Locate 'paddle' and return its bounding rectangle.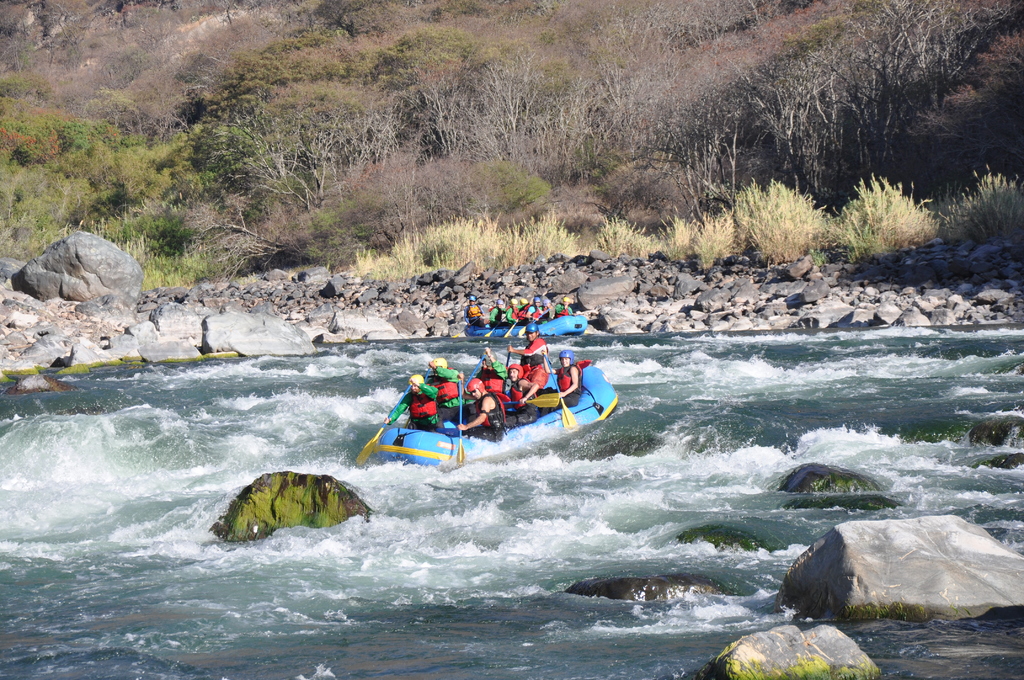
425/364/431/383.
